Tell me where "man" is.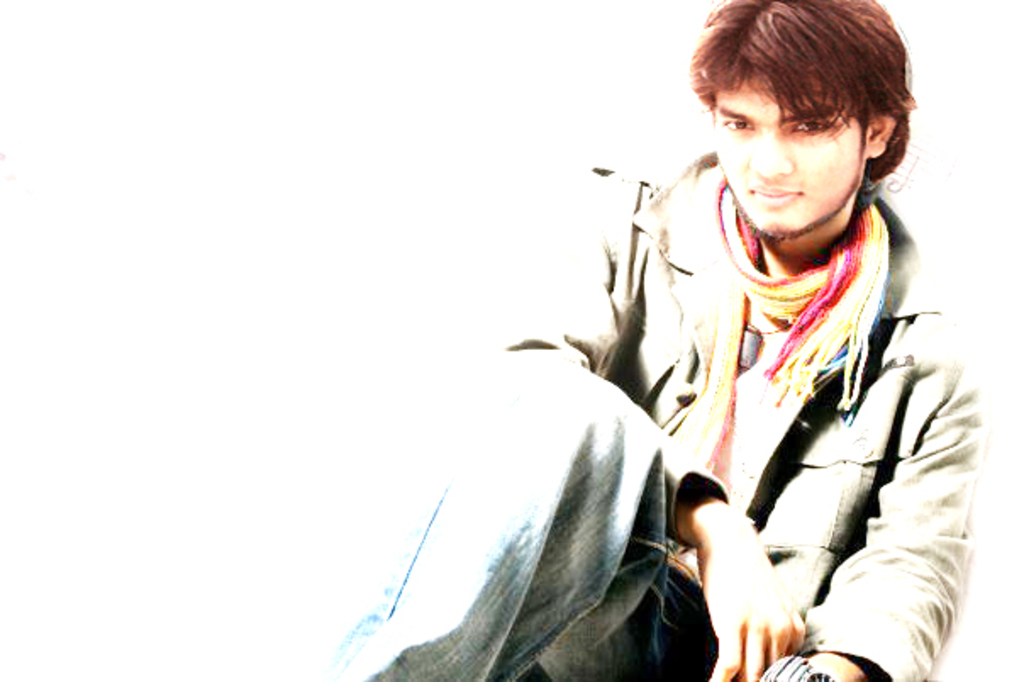
"man" is at <bbox>409, 25, 987, 670</bbox>.
